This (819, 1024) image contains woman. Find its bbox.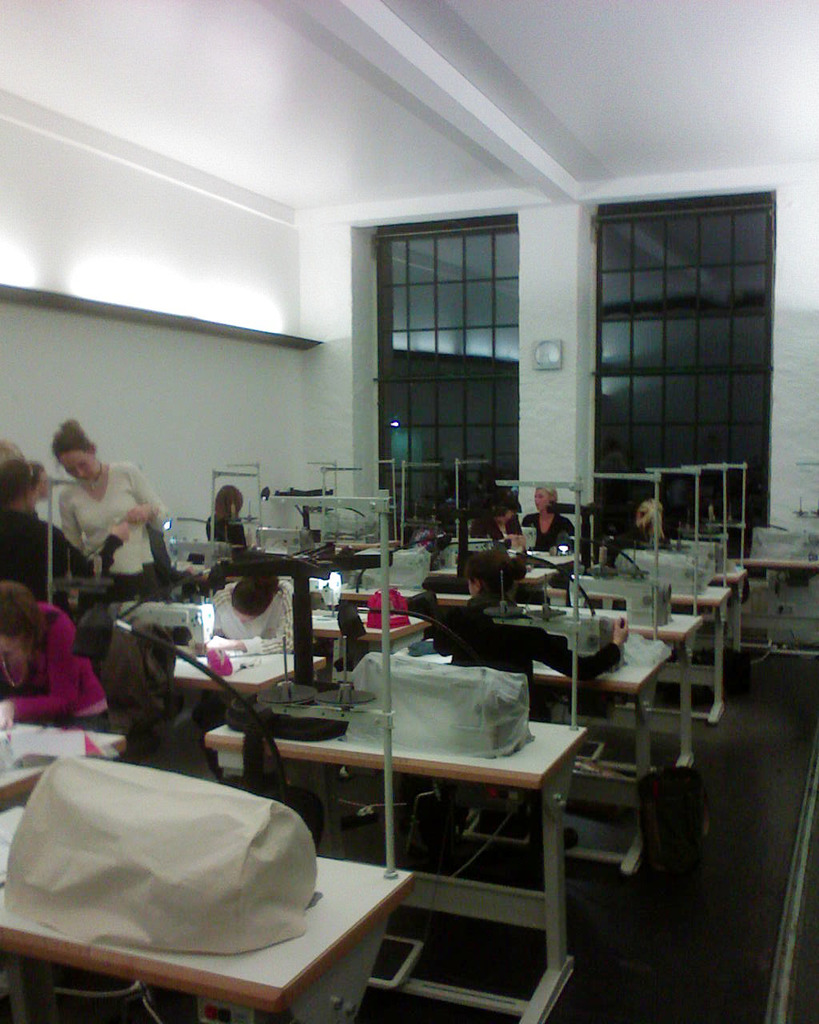
211,565,310,653.
